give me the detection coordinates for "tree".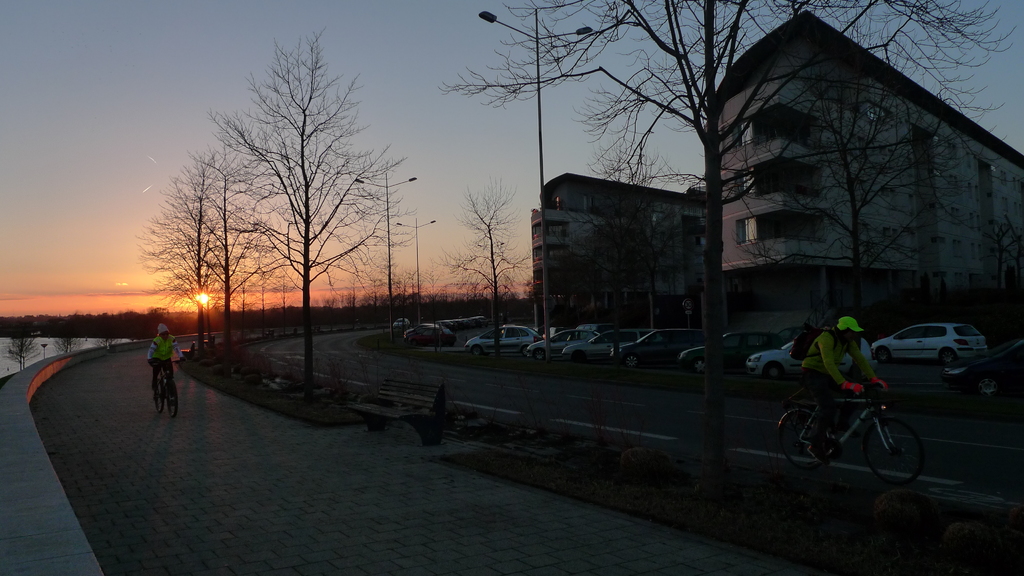
crop(209, 33, 408, 383).
